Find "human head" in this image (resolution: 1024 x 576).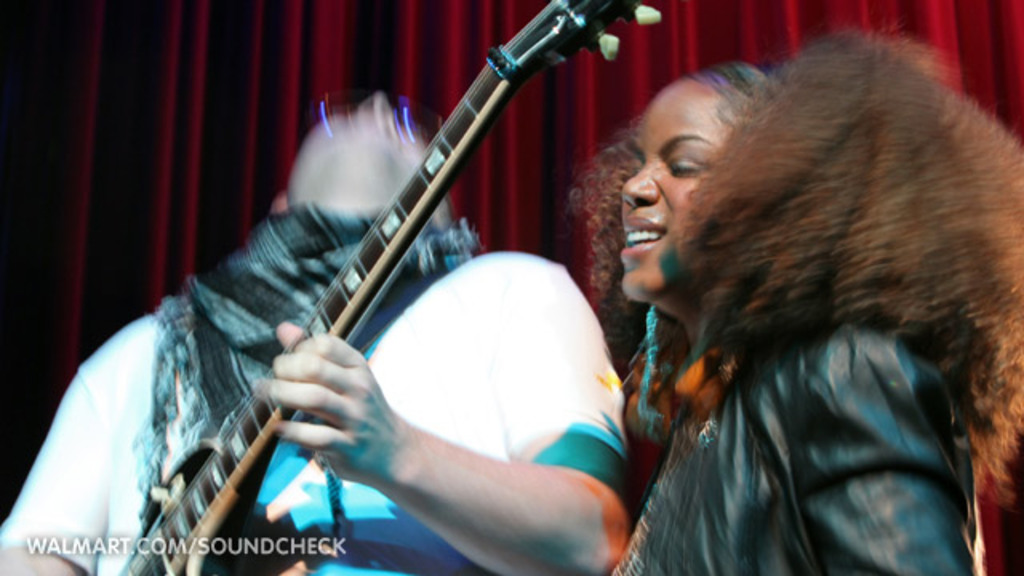
bbox(614, 58, 776, 302).
